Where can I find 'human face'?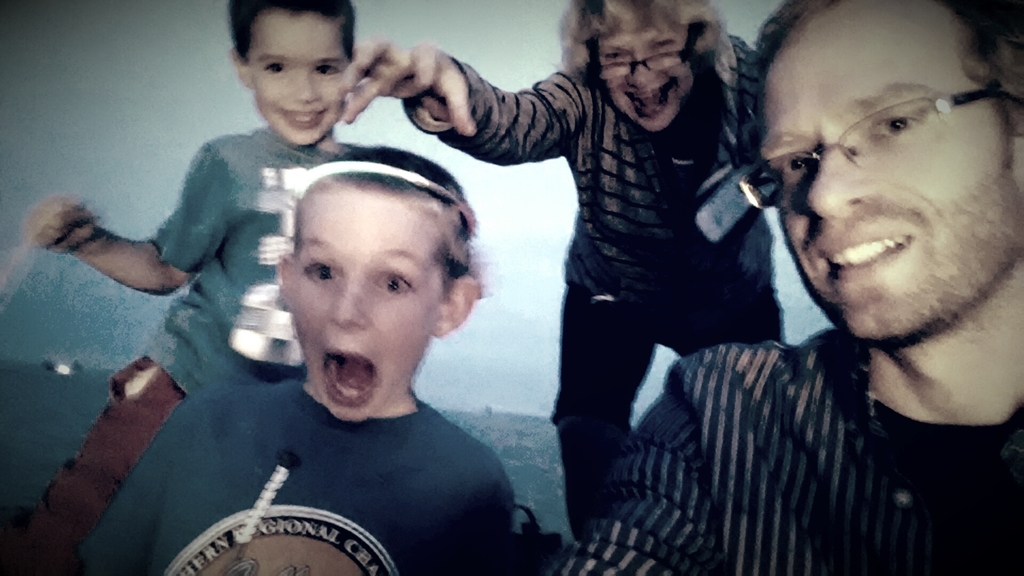
You can find it at rect(292, 184, 448, 419).
